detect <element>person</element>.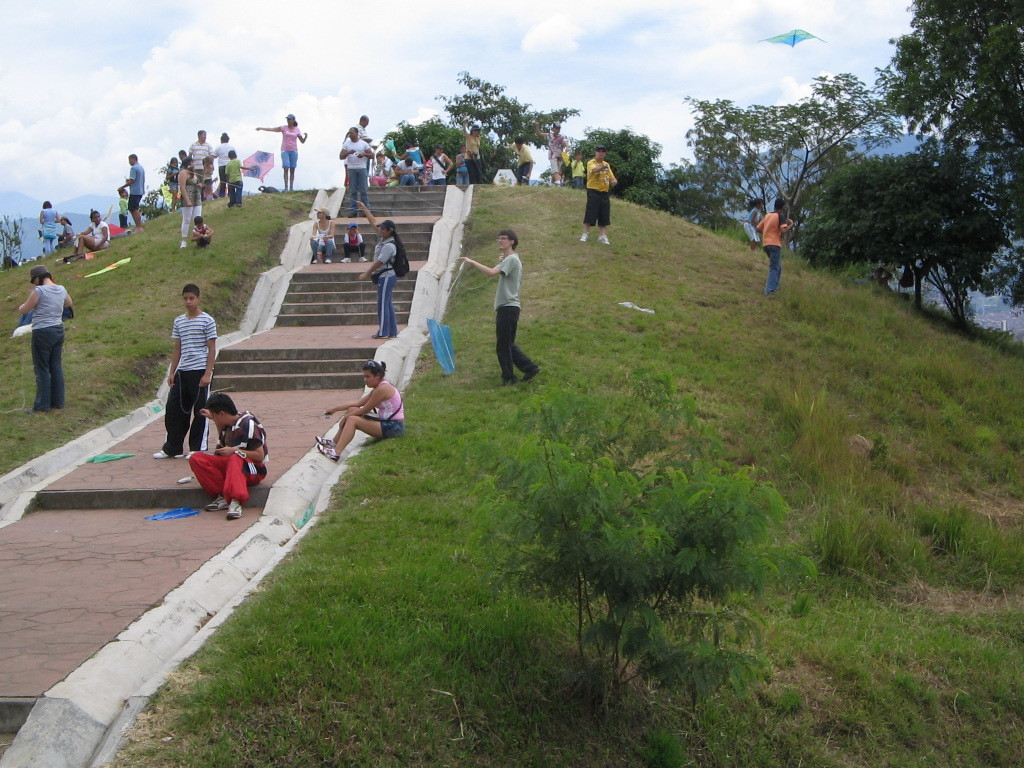
Detected at (320, 362, 406, 463).
